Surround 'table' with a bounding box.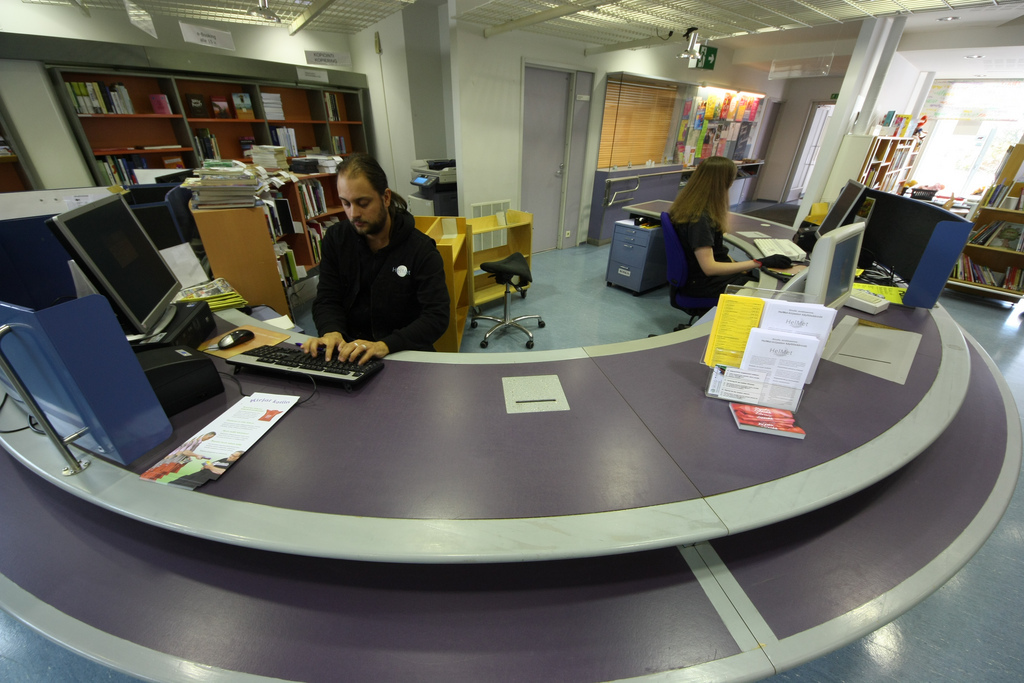
(left=0, top=194, right=1023, bottom=682).
